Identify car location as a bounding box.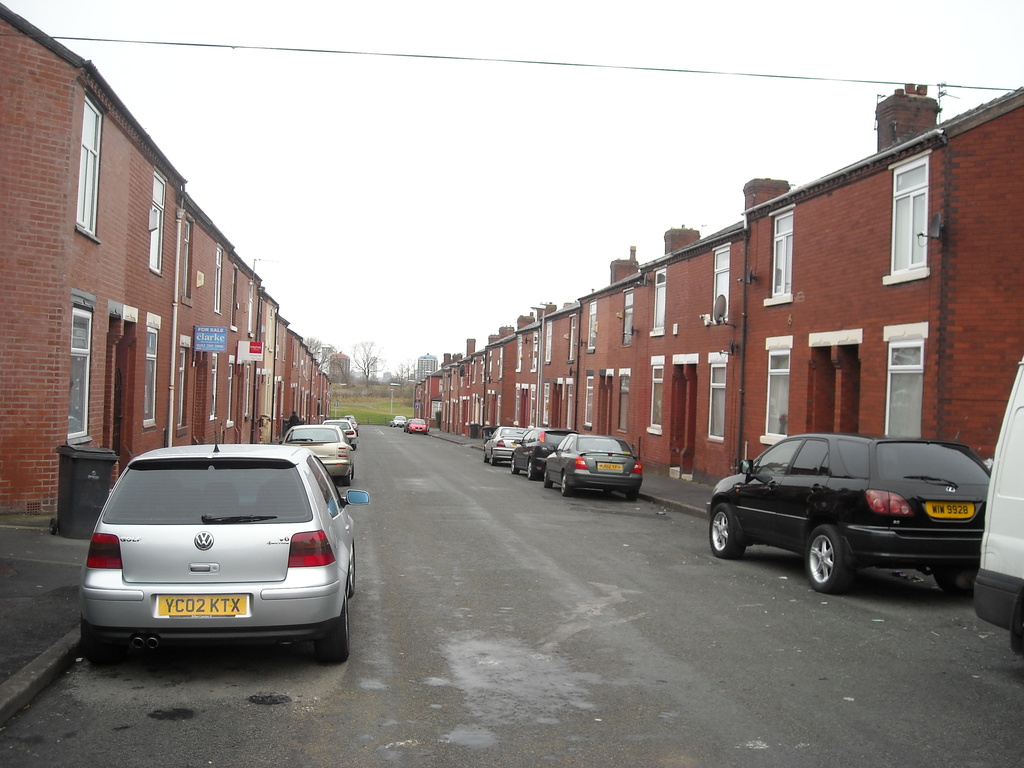
<bbox>407, 417, 429, 436</bbox>.
